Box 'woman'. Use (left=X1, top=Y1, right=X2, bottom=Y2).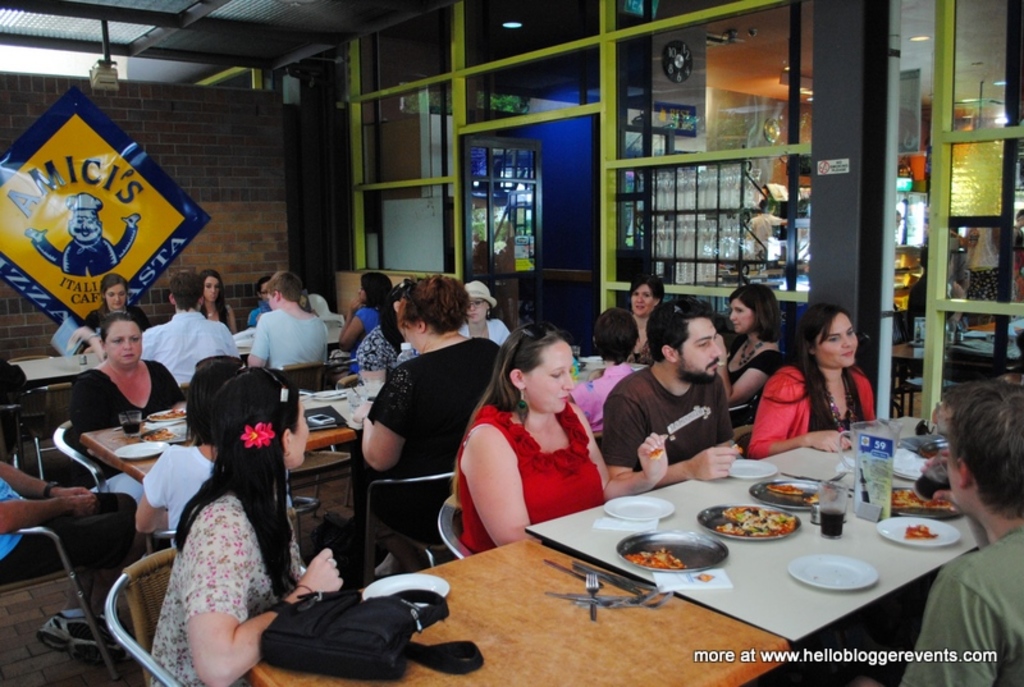
(left=90, top=272, right=155, bottom=334).
